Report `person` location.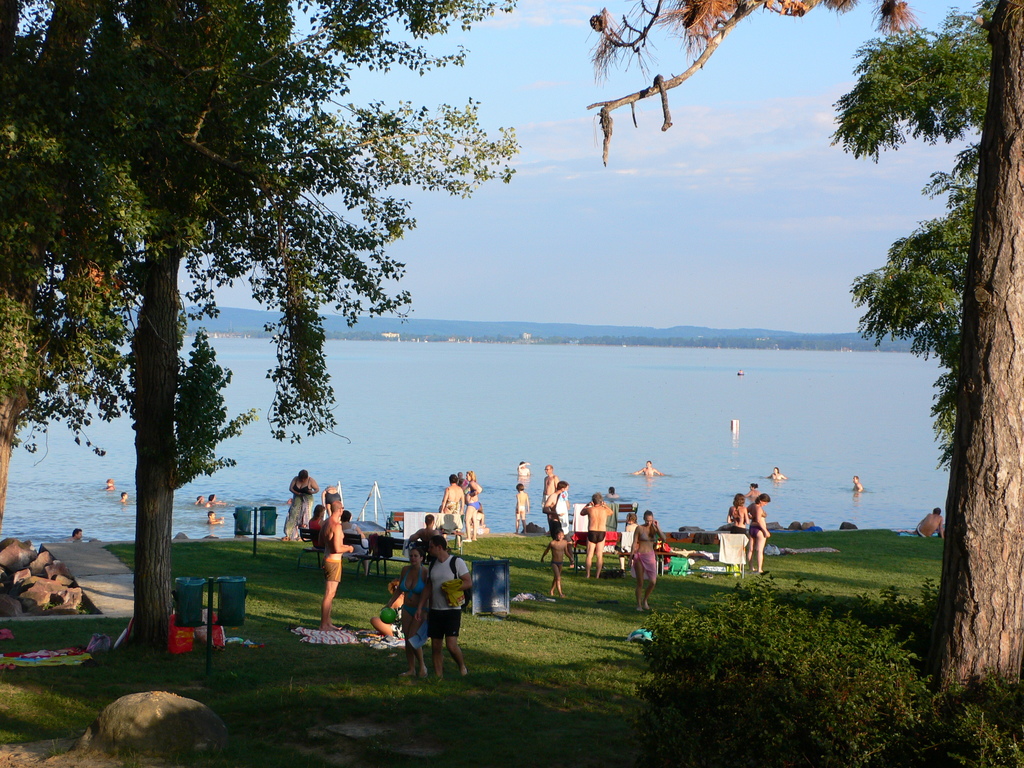
Report: bbox(422, 505, 446, 540).
